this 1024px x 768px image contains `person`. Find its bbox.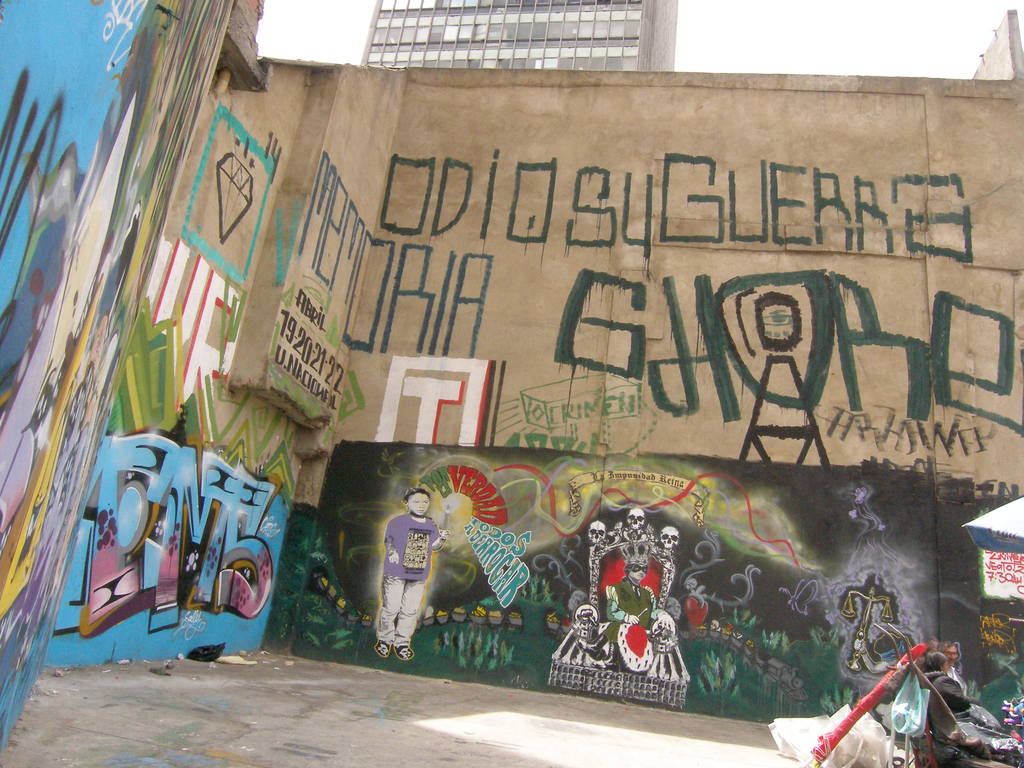
pyautogui.locateOnScreen(924, 648, 1005, 730).
